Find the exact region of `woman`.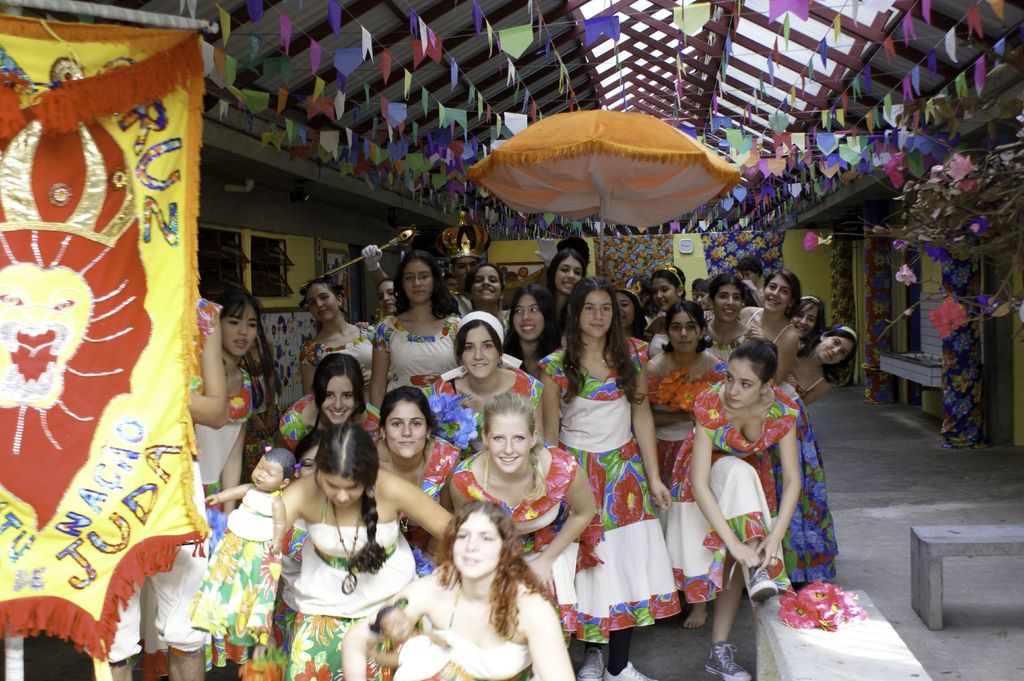
Exact region: box(536, 273, 671, 680).
